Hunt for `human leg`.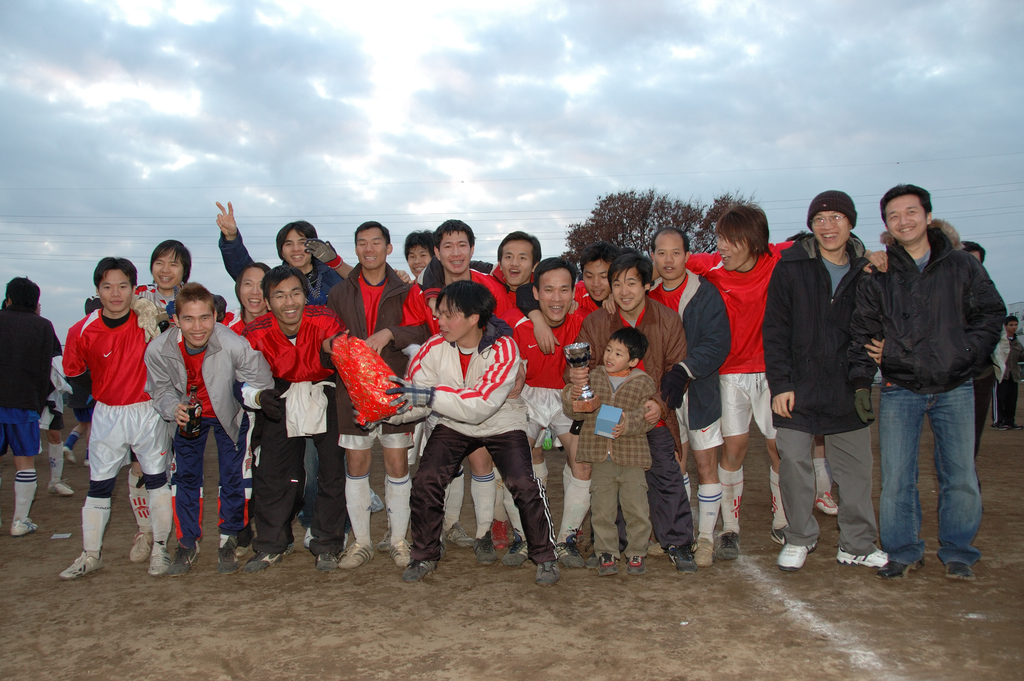
Hunted down at bbox=(62, 438, 124, 580).
